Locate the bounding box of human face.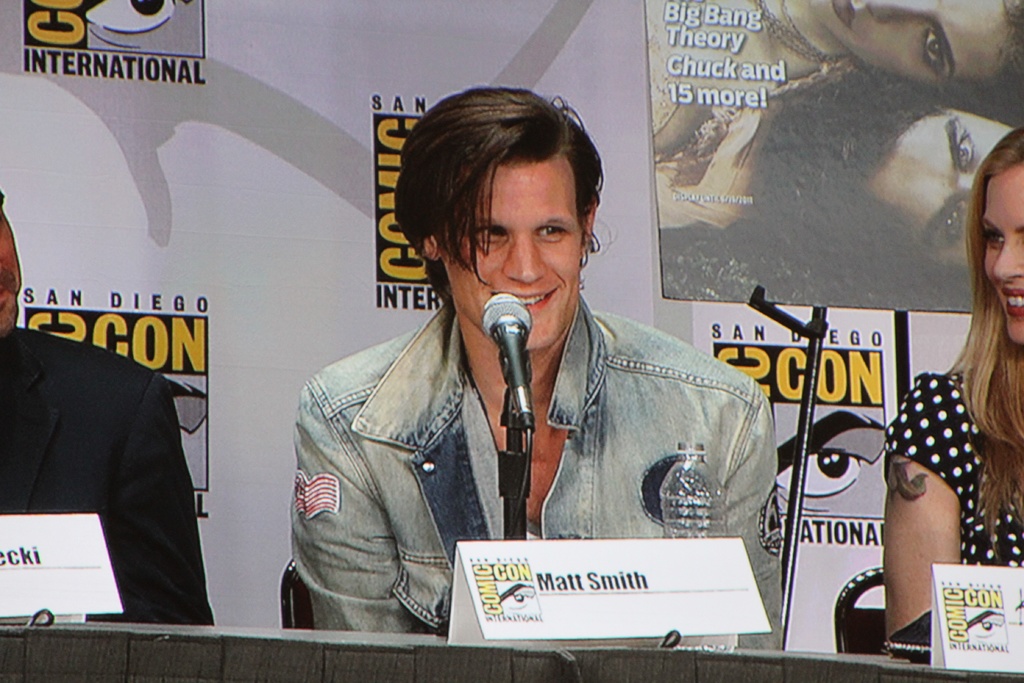
Bounding box: [x1=444, y1=163, x2=580, y2=354].
